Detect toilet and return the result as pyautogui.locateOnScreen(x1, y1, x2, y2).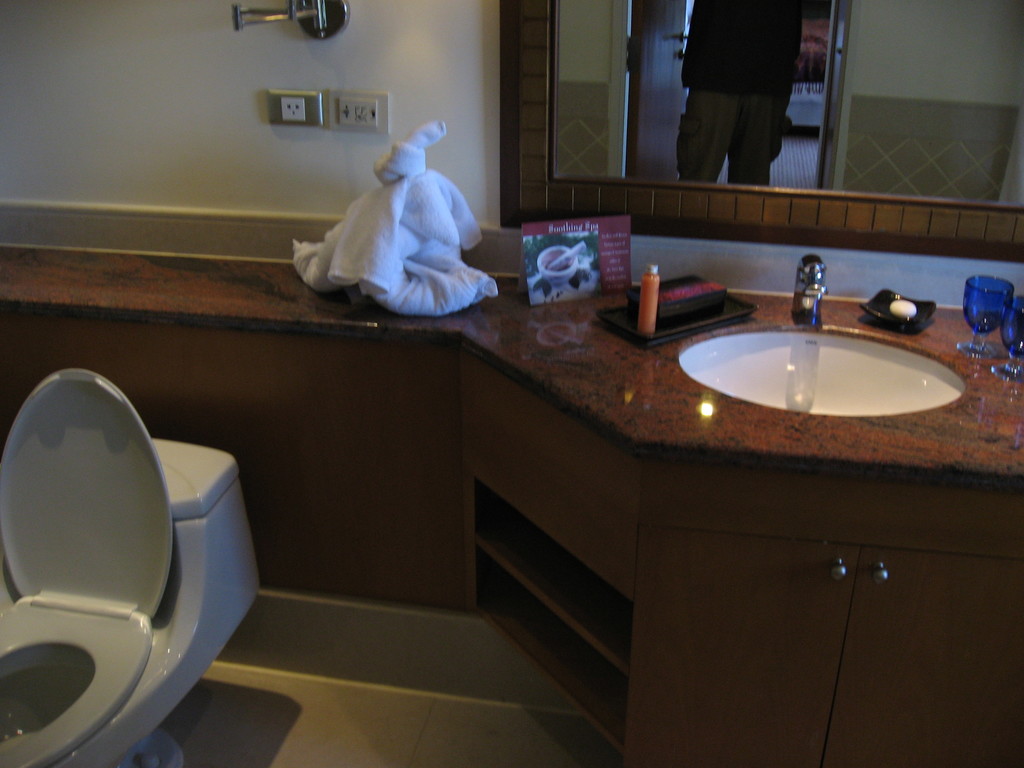
pyautogui.locateOnScreen(0, 574, 253, 767).
